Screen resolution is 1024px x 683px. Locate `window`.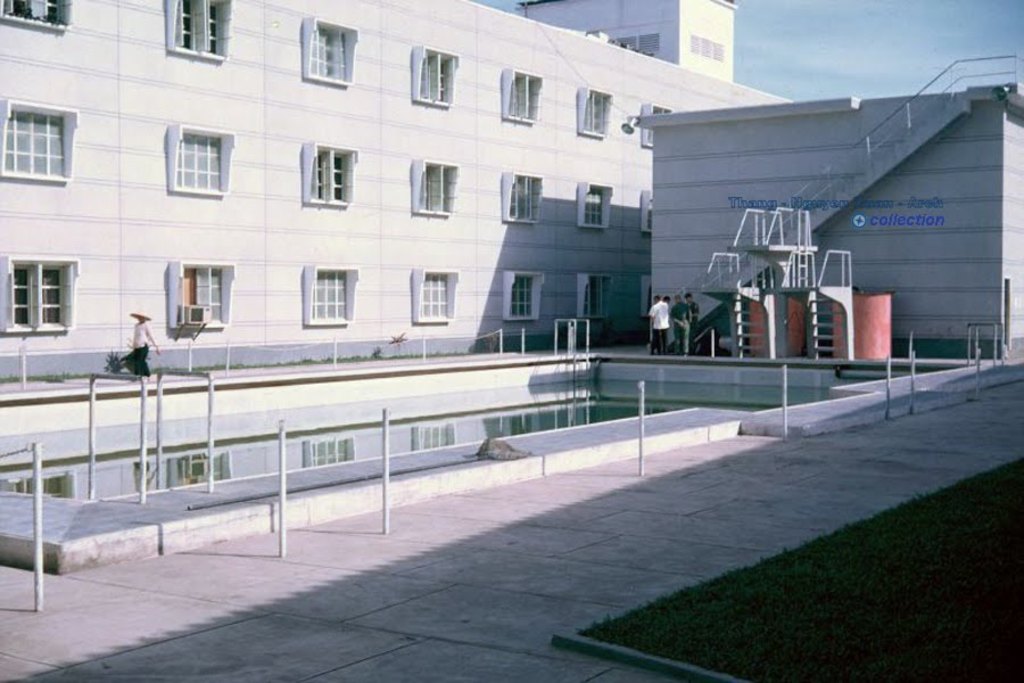
x1=306, y1=262, x2=354, y2=324.
